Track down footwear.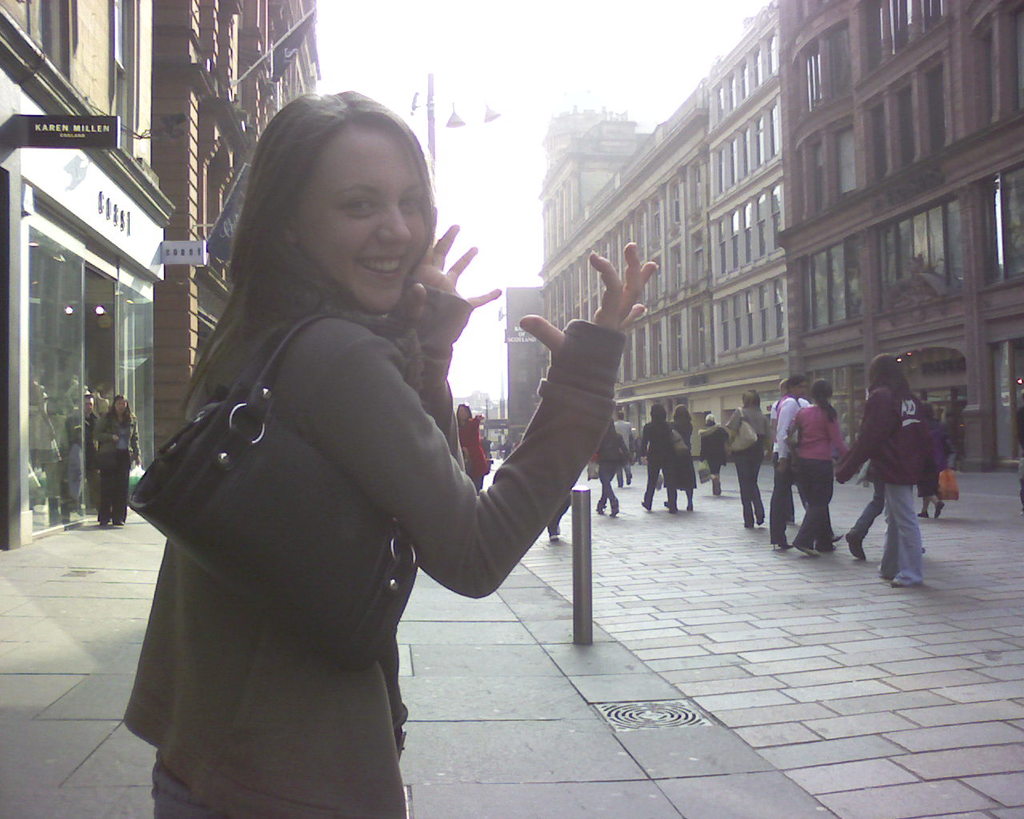
Tracked to x1=686 y1=501 x2=690 y2=512.
